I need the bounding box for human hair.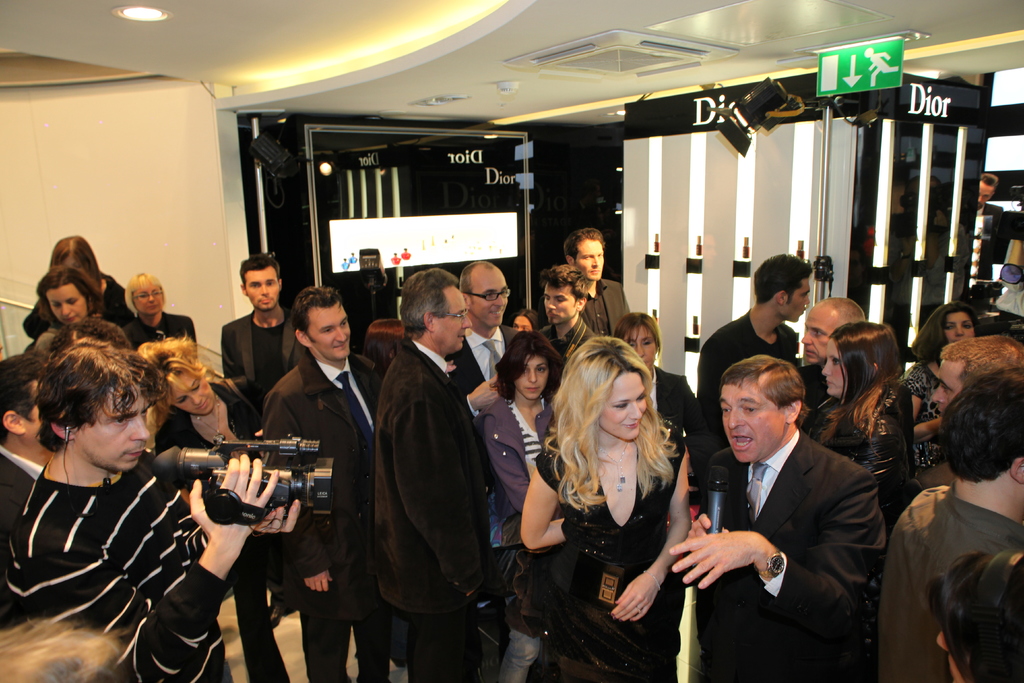
Here it is: x1=538 y1=327 x2=677 y2=515.
